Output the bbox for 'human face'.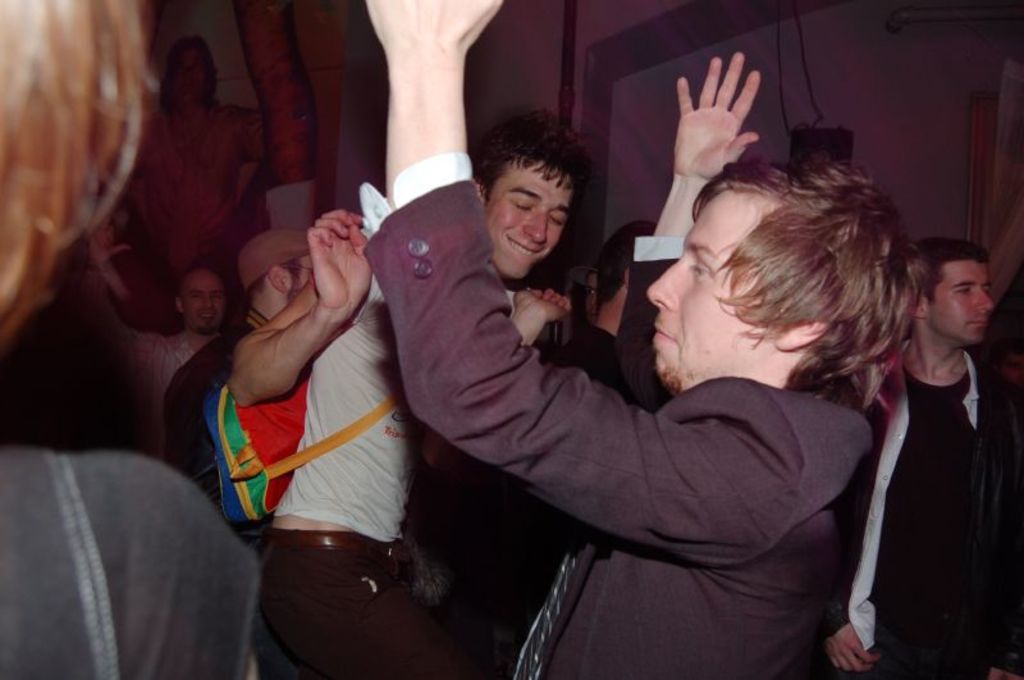
929, 264, 993, 346.
